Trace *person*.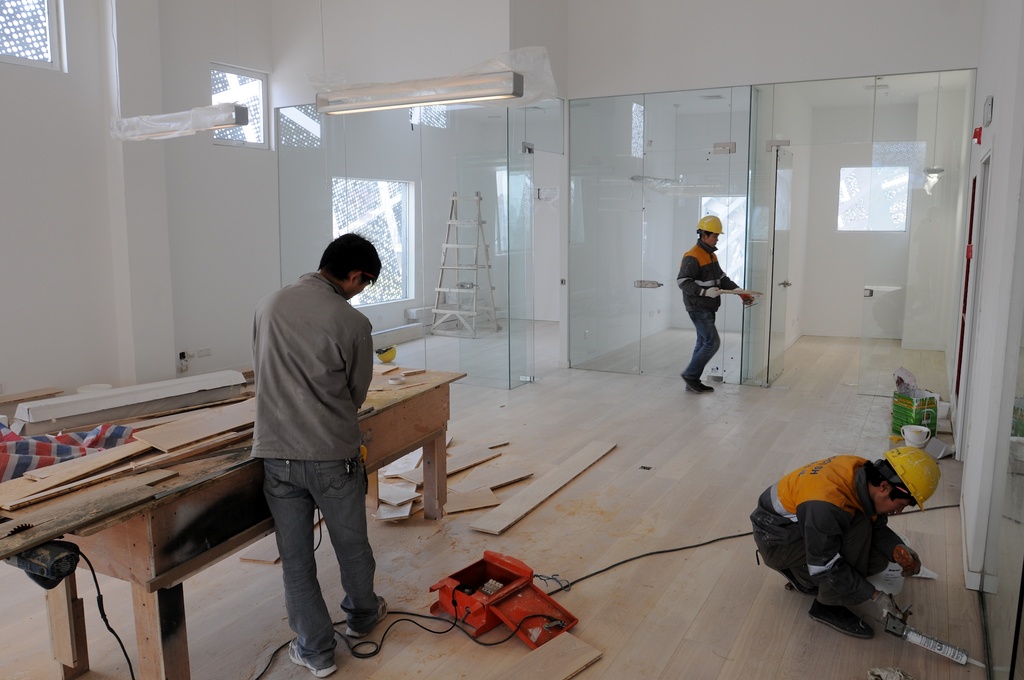
Traced to box(682, 217, 758, 385).
